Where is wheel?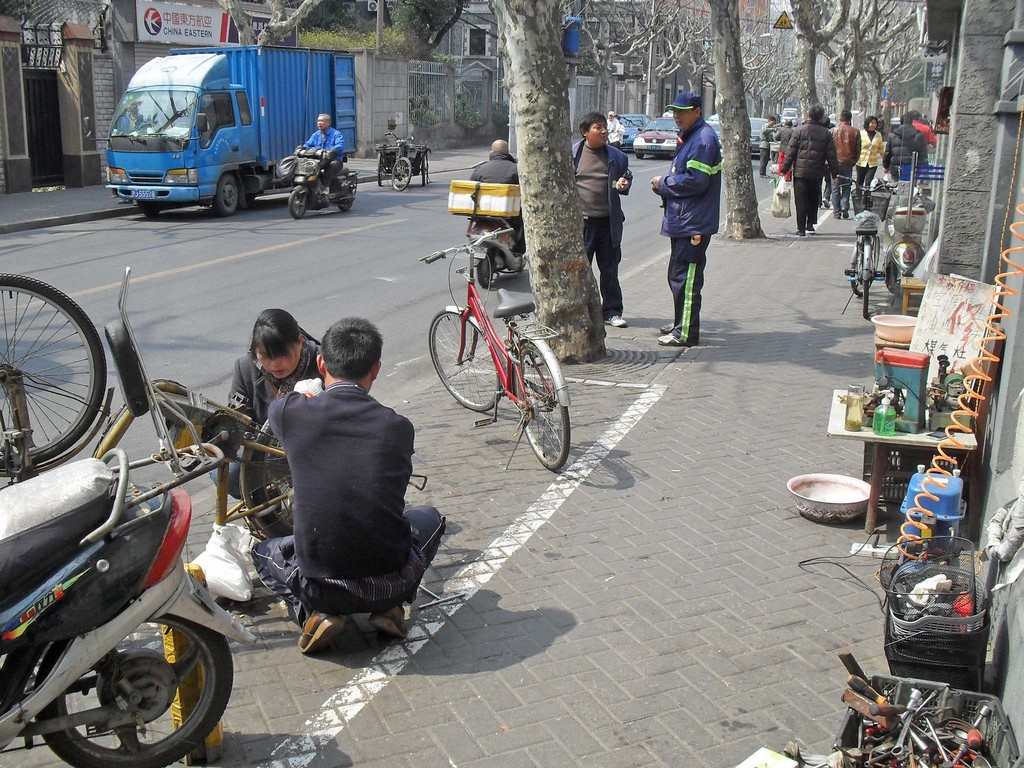
crop(390, 157, 413, 191).
